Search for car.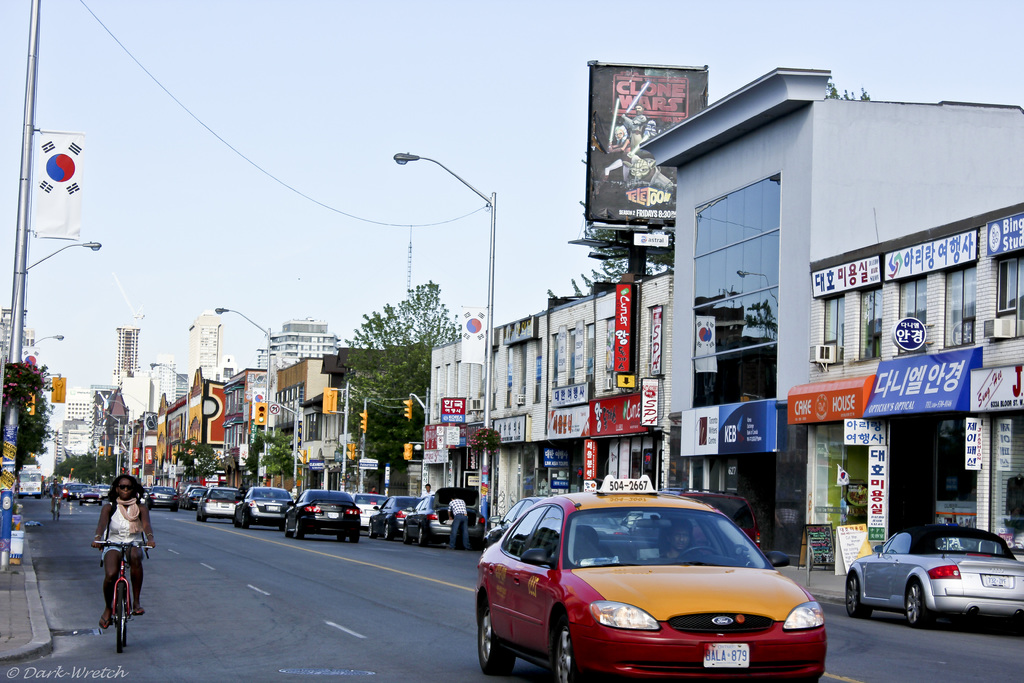
Found at [left=406, top=488, right=492, bottom=543].
